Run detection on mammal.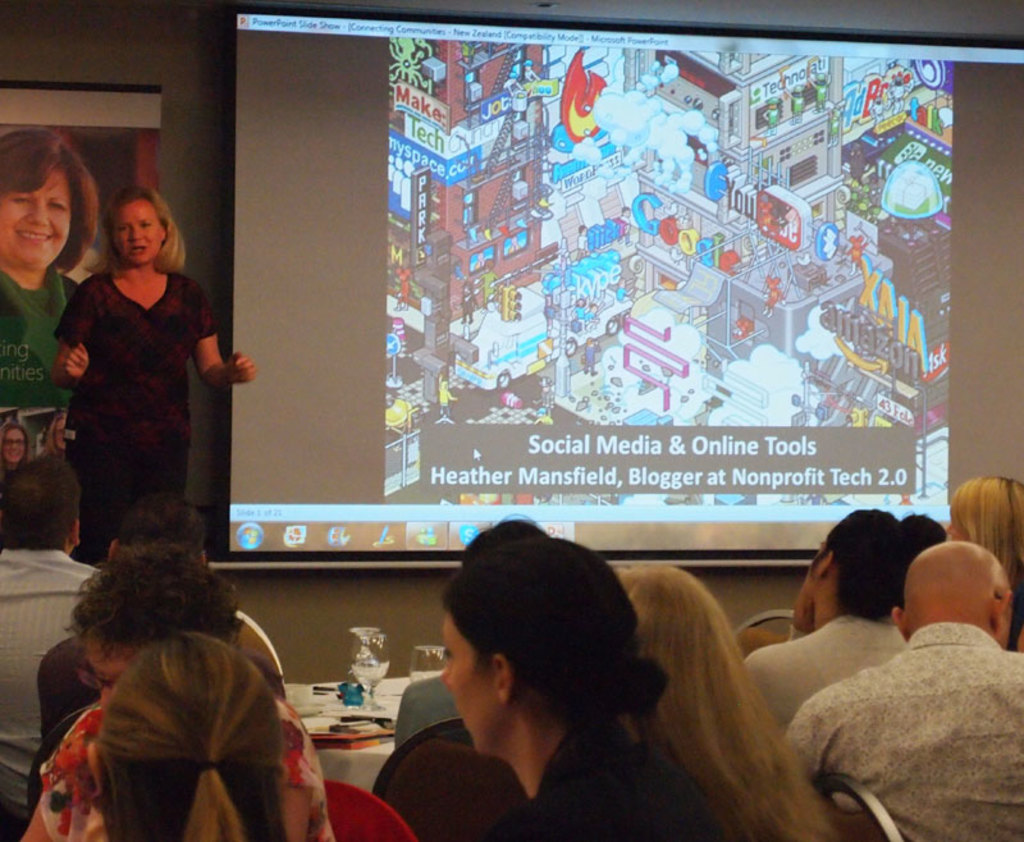
Result: (left=3, top=129, right=99, bottom=486).
